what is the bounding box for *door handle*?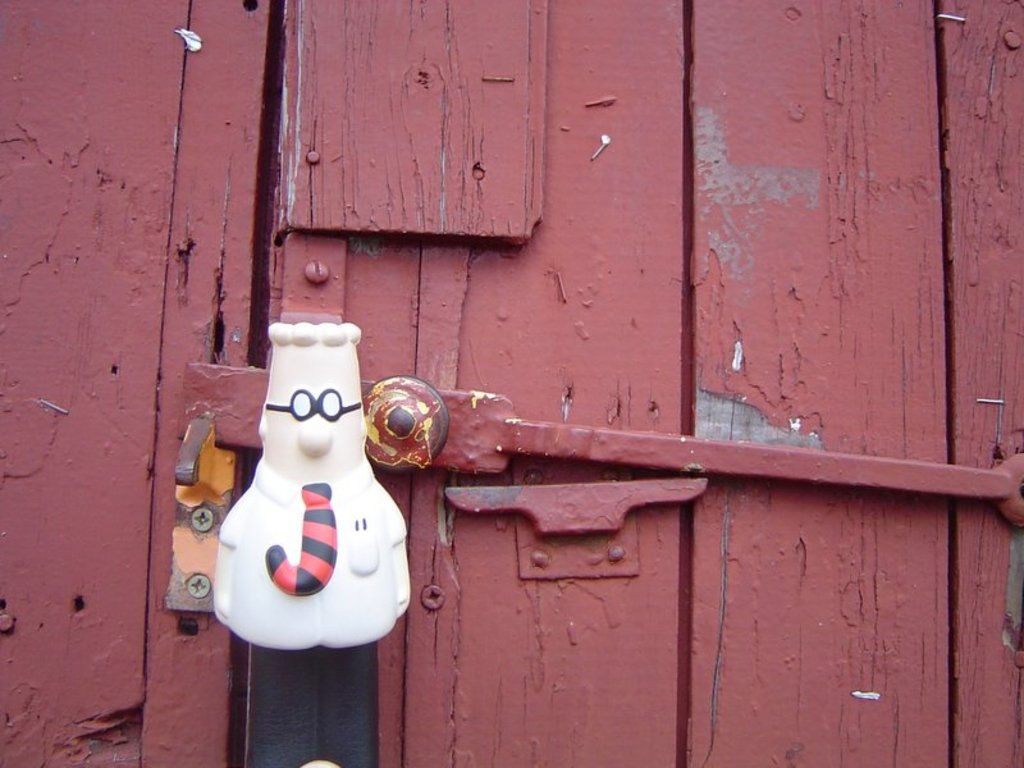
[154,358,1023,622].
